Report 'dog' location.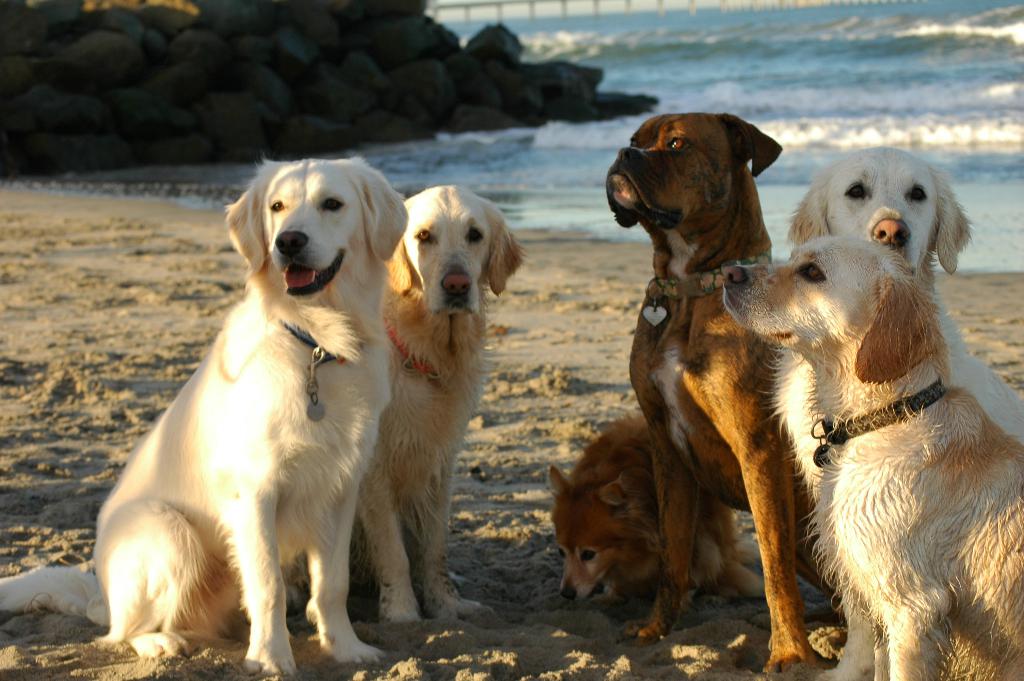
Report: 721:236:1023:680.
